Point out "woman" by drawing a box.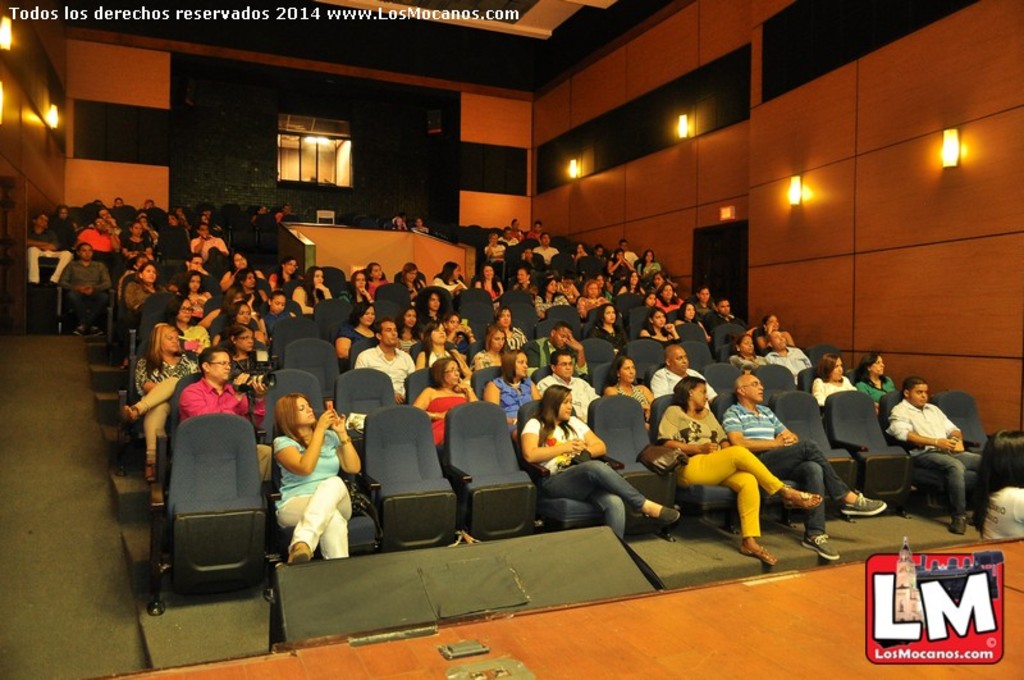
left=393, top=307, right=428, bottom=355.
